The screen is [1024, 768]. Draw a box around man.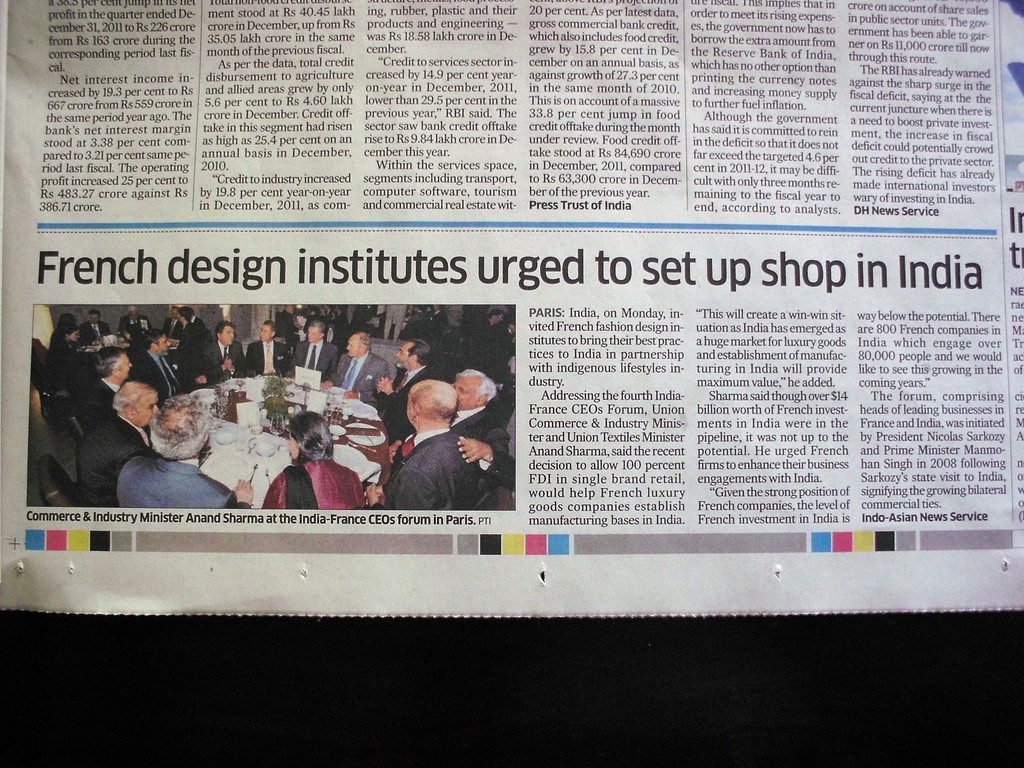
select_region(243, 316, 291, 376).
